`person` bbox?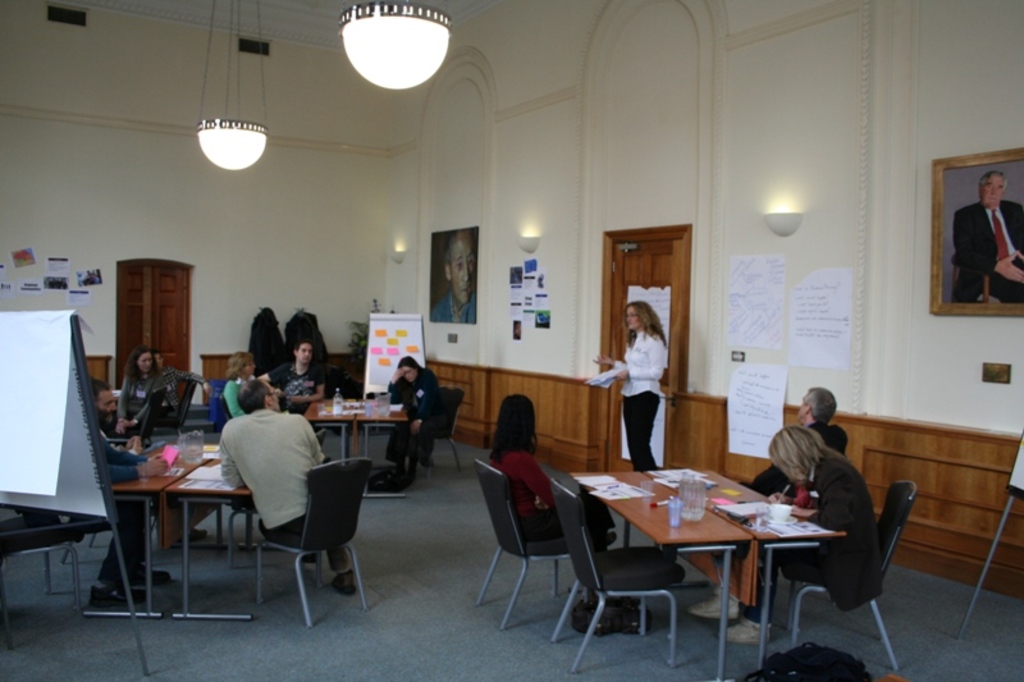
252:339:332:418
